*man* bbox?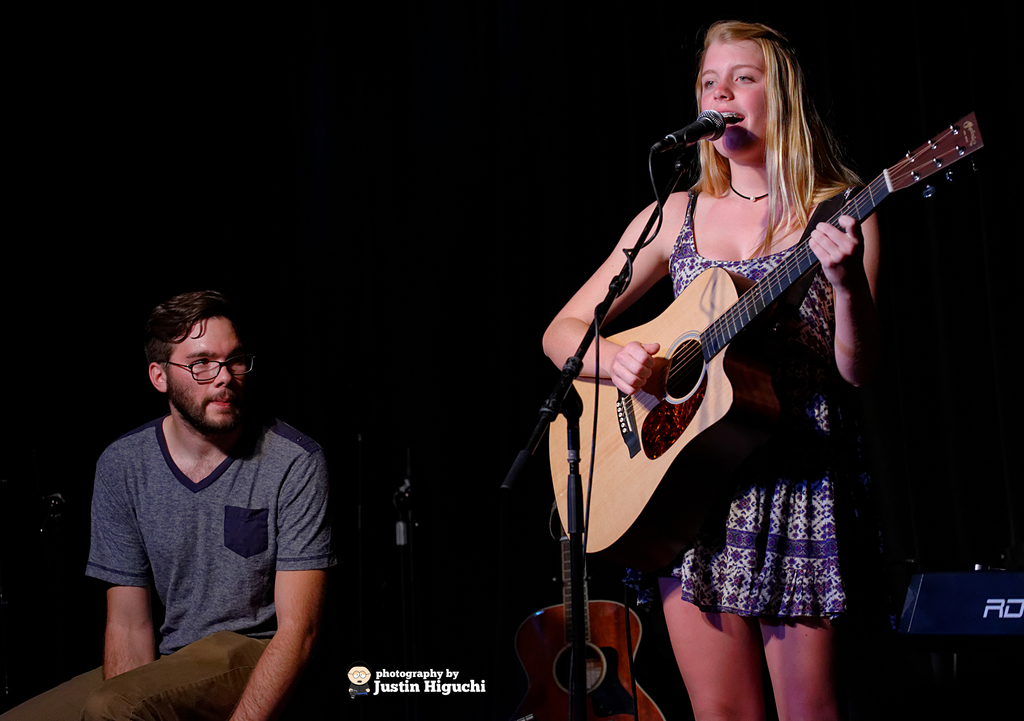
pyautogui.locateOnScreen(62, 274, 348, 720)
